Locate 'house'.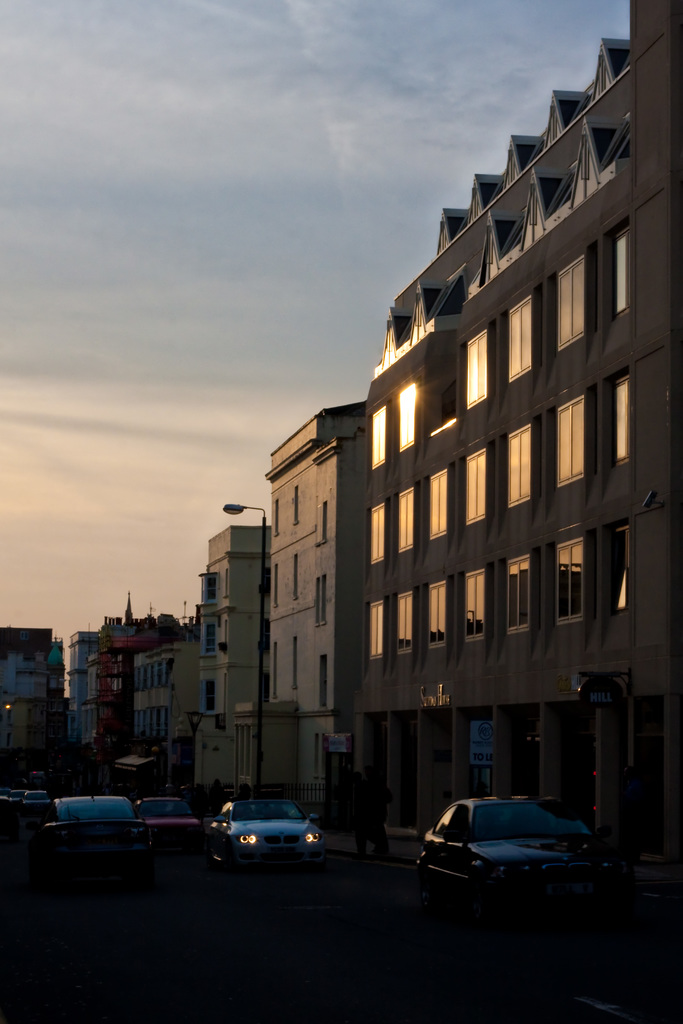
Bounding box: x1=355, y1=0, x2=677, y2=867.
